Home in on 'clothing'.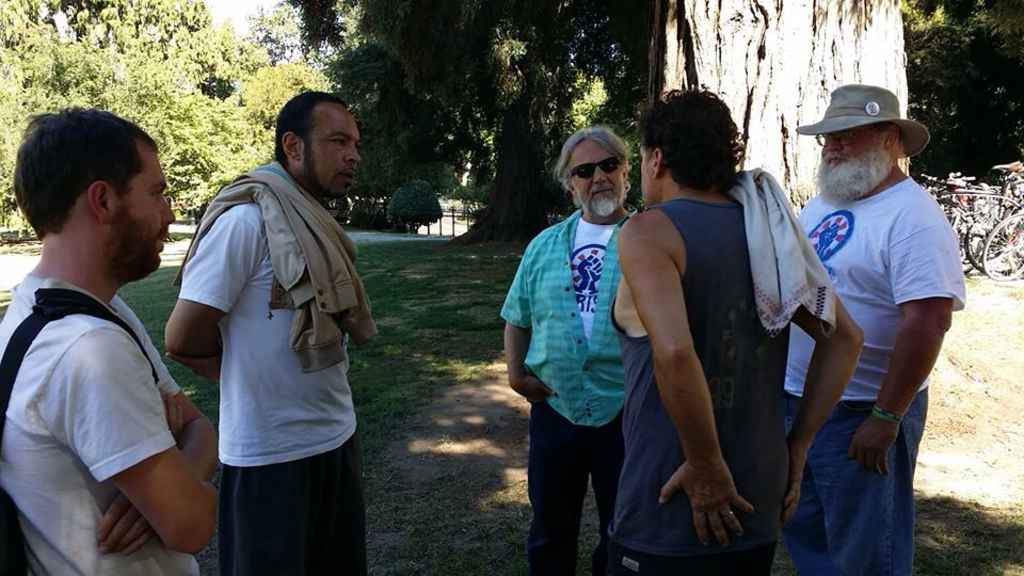
Homed in at [780, 173, 965, 575].
